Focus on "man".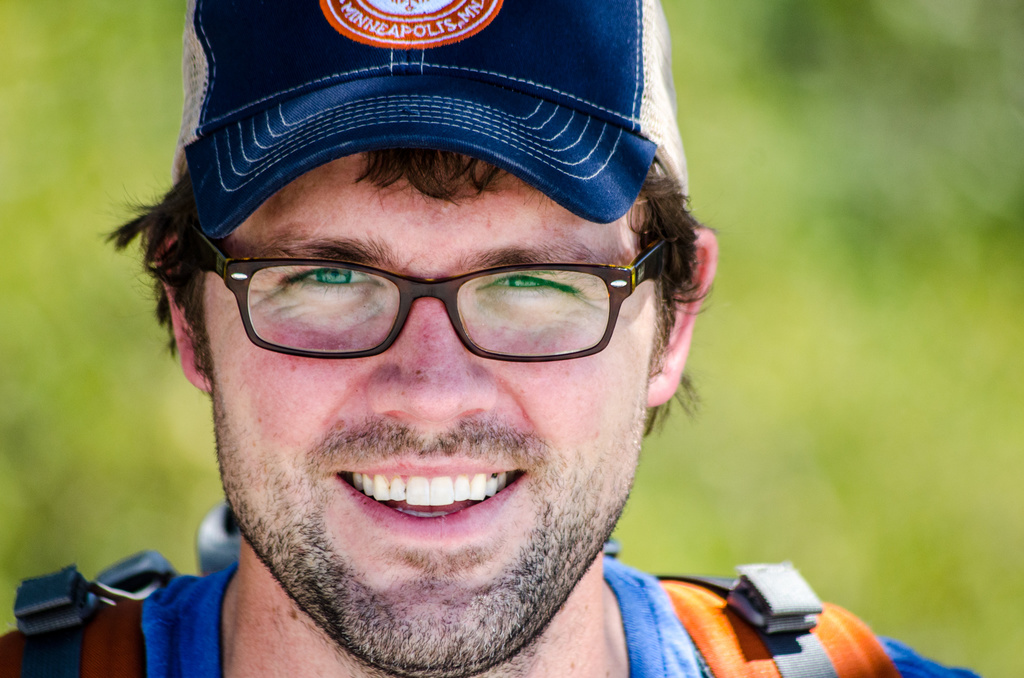
Focused at bbox=[0, 0, 976, 677].
